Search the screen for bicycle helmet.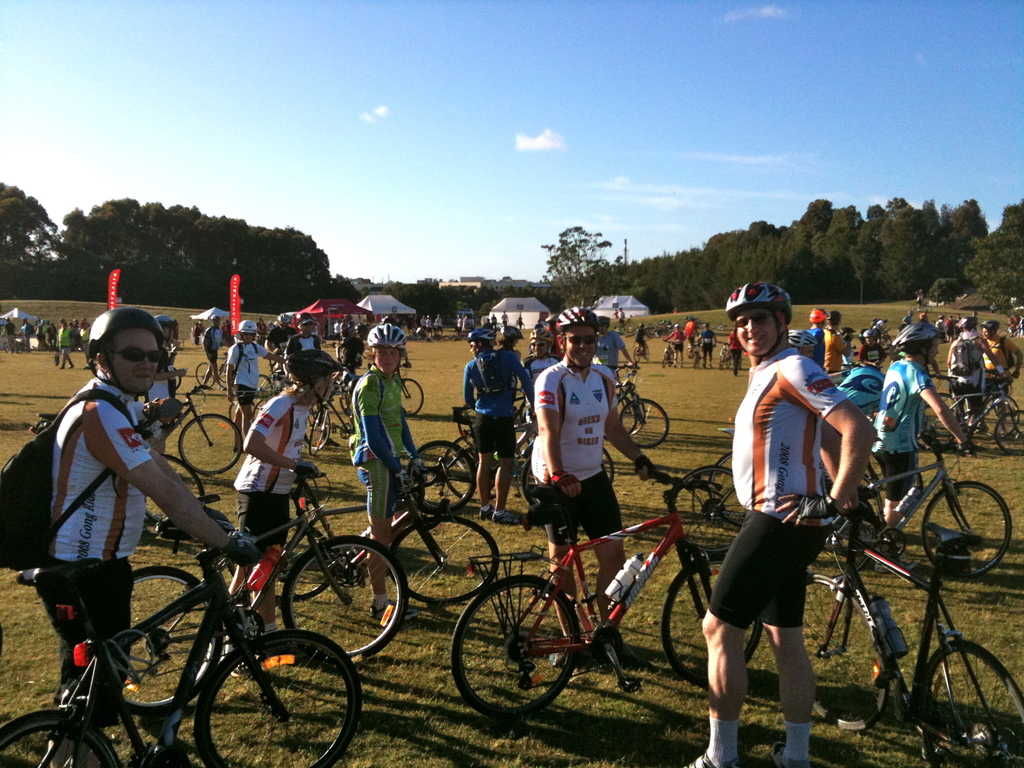
Found at (x1=285, y1=352, x2=342, y2=389).
